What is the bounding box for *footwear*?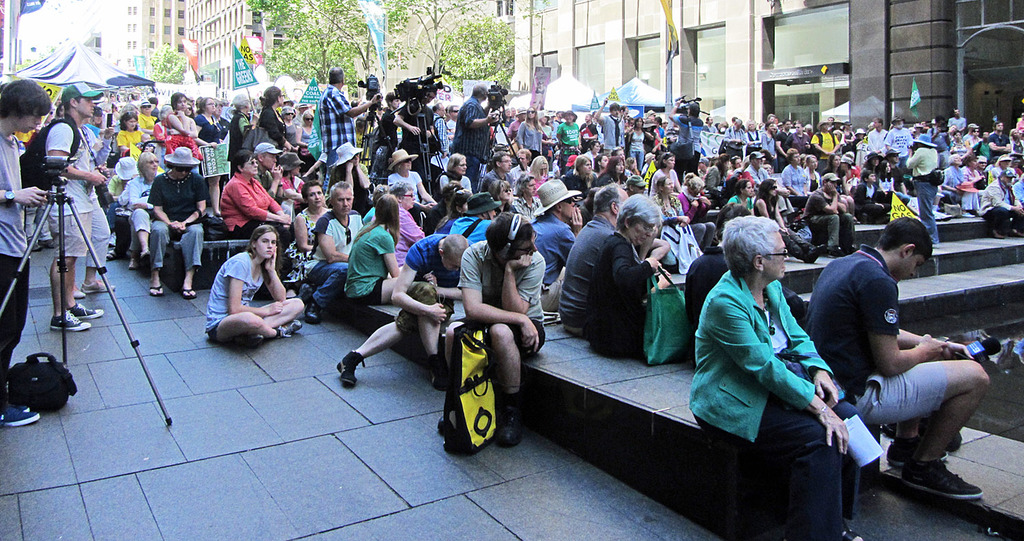
Rect(150, 286, 163, 301).
